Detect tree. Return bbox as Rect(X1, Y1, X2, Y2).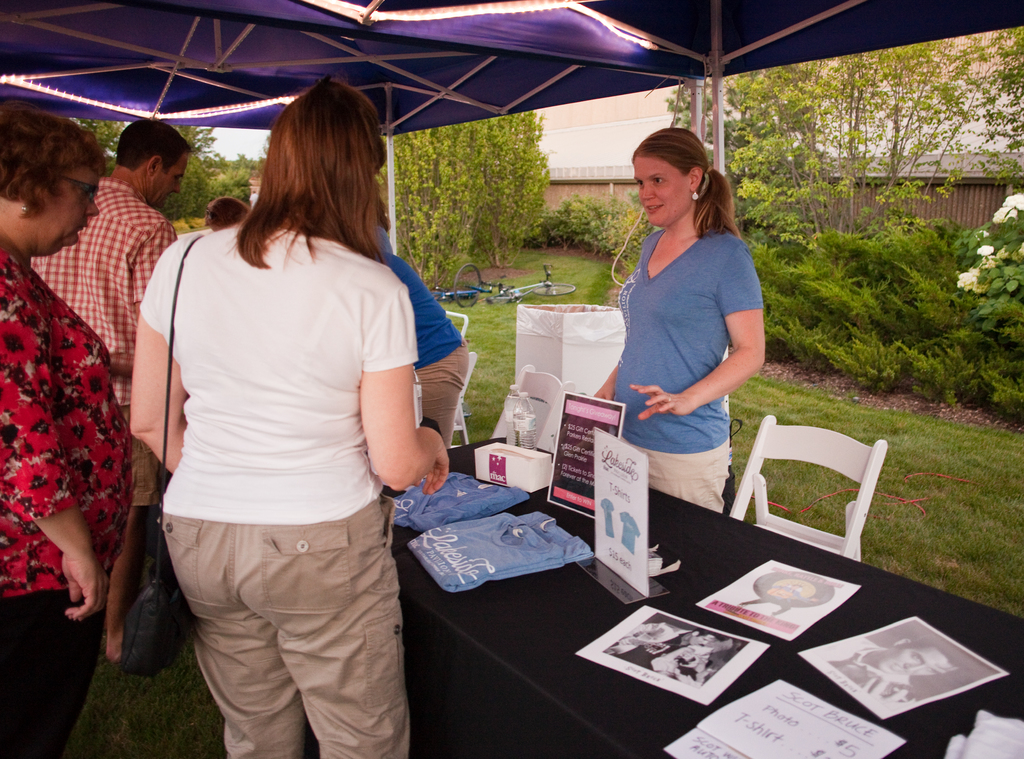
Rect(372, 110, 540, 302).
